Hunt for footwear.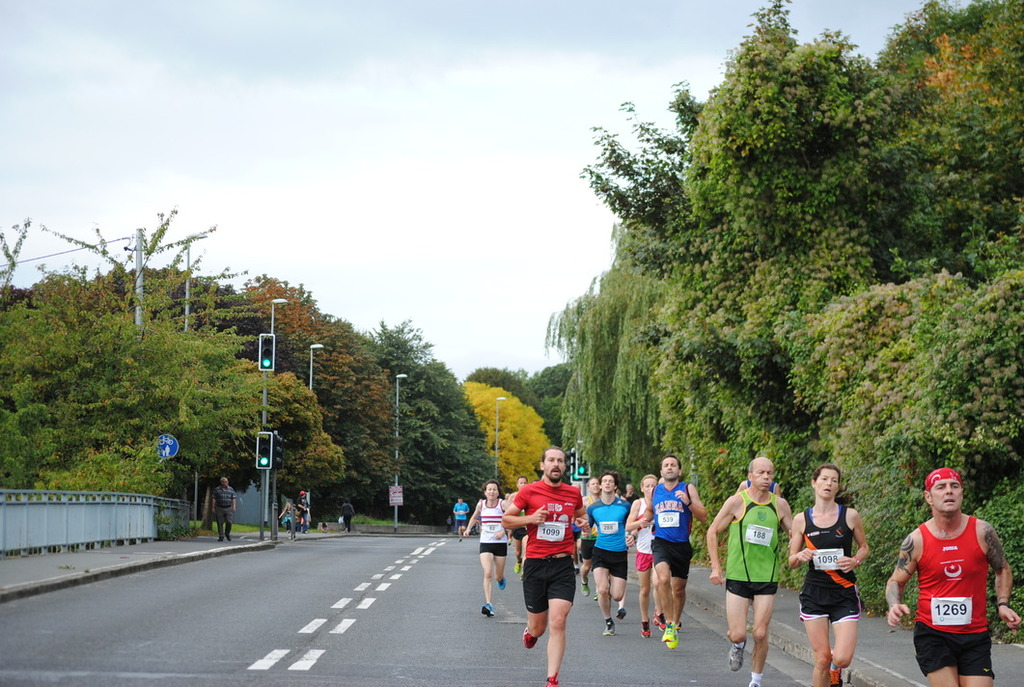
Hunted down at rect(750, 679, 761, 686).
